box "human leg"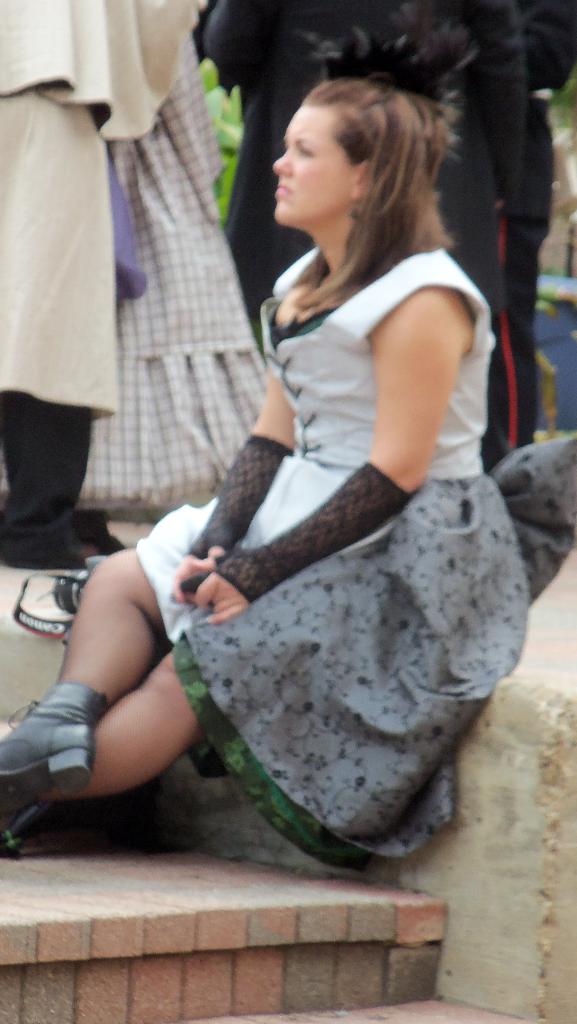
(0,552,161,790)
